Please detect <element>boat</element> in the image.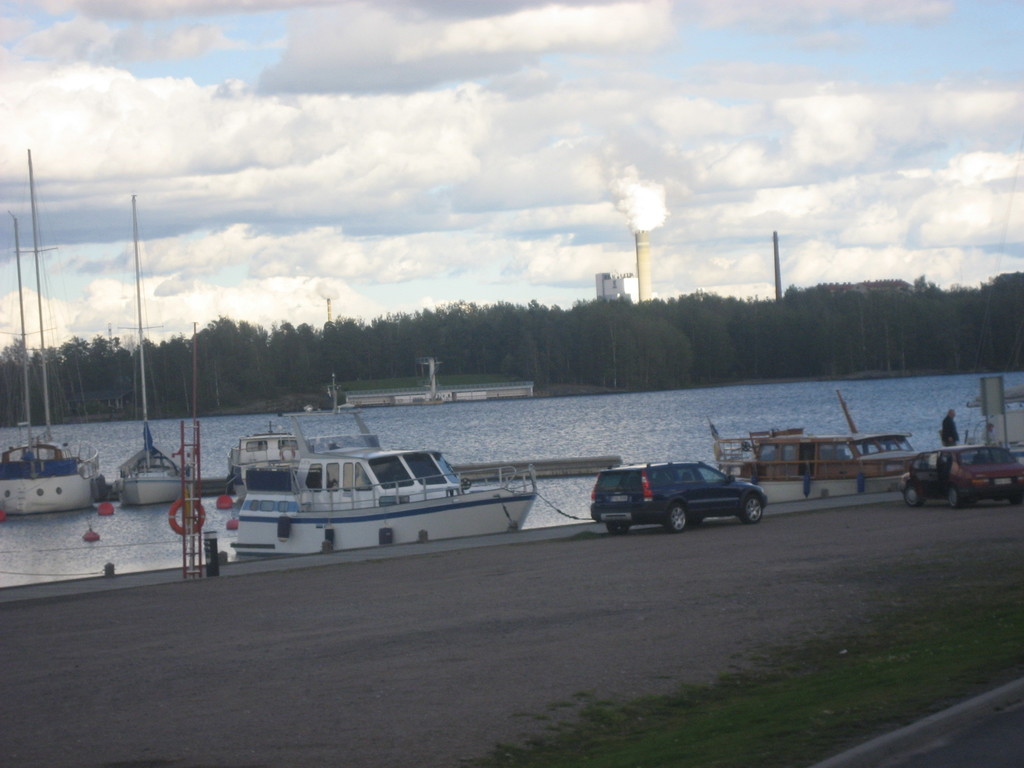
region(235, 405, 547, 554).
